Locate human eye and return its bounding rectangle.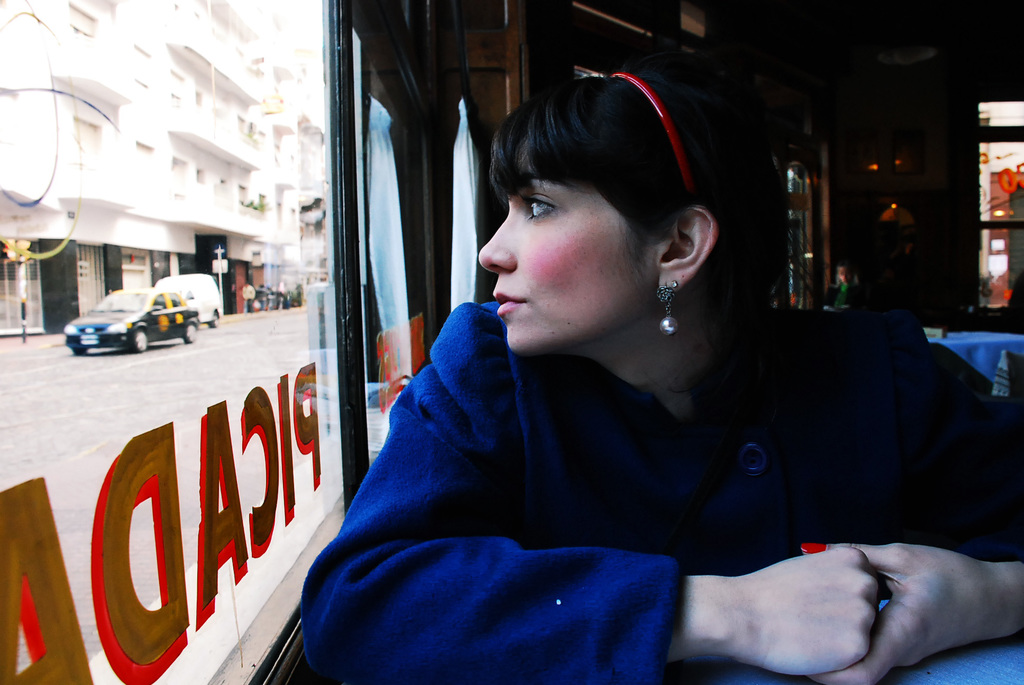
crop(522, 187, 559, 224).
